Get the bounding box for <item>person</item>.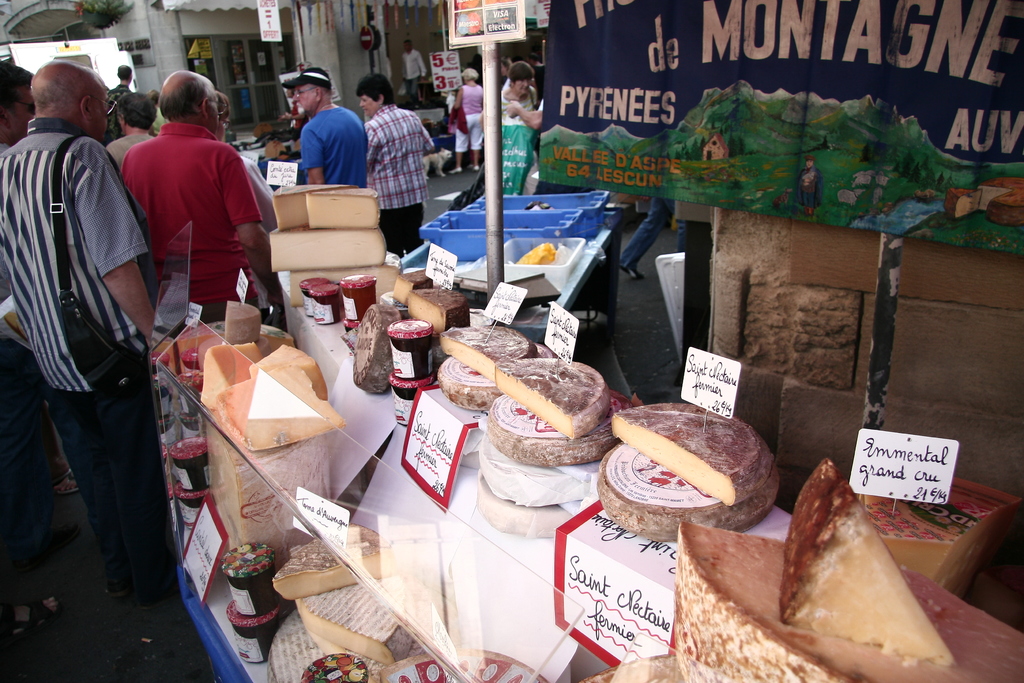
crop(193, 90, 283, 317).
